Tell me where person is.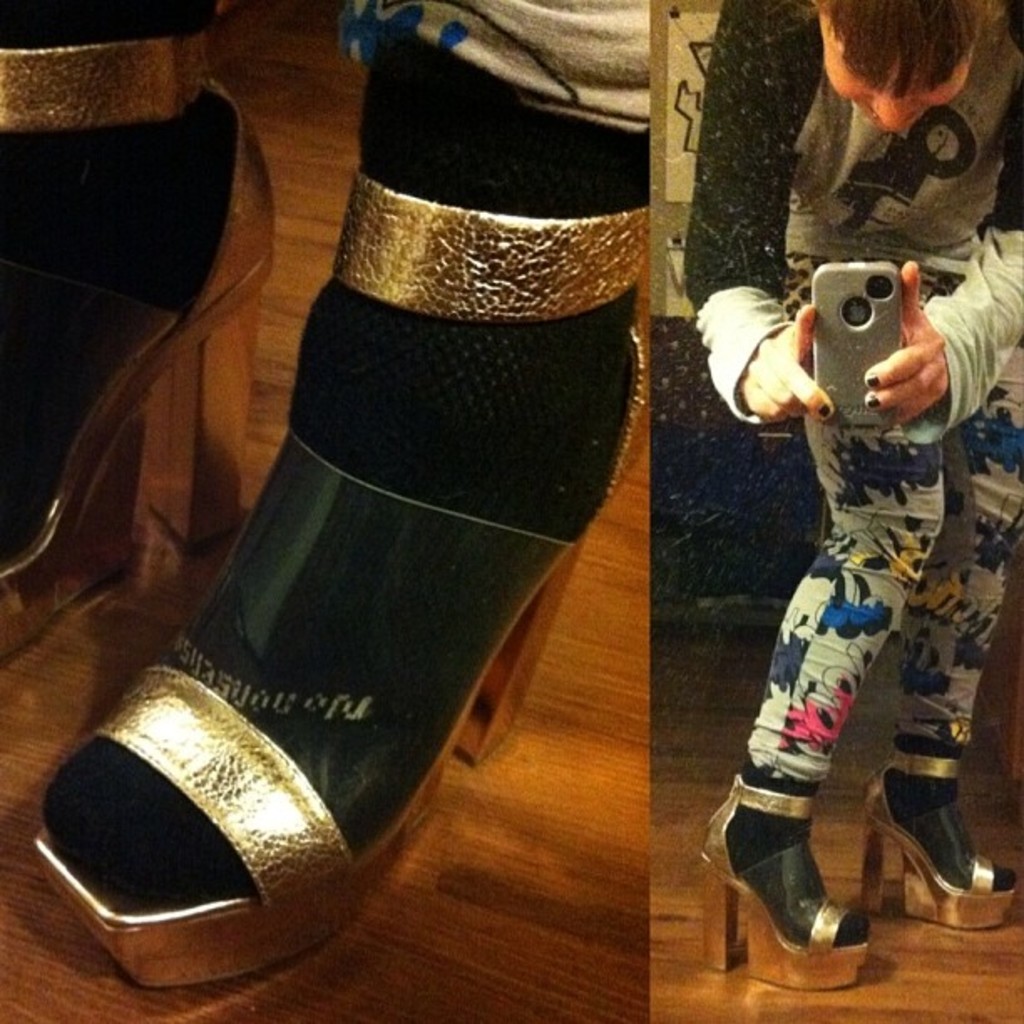
person is at [676, 166, 997, 885].
